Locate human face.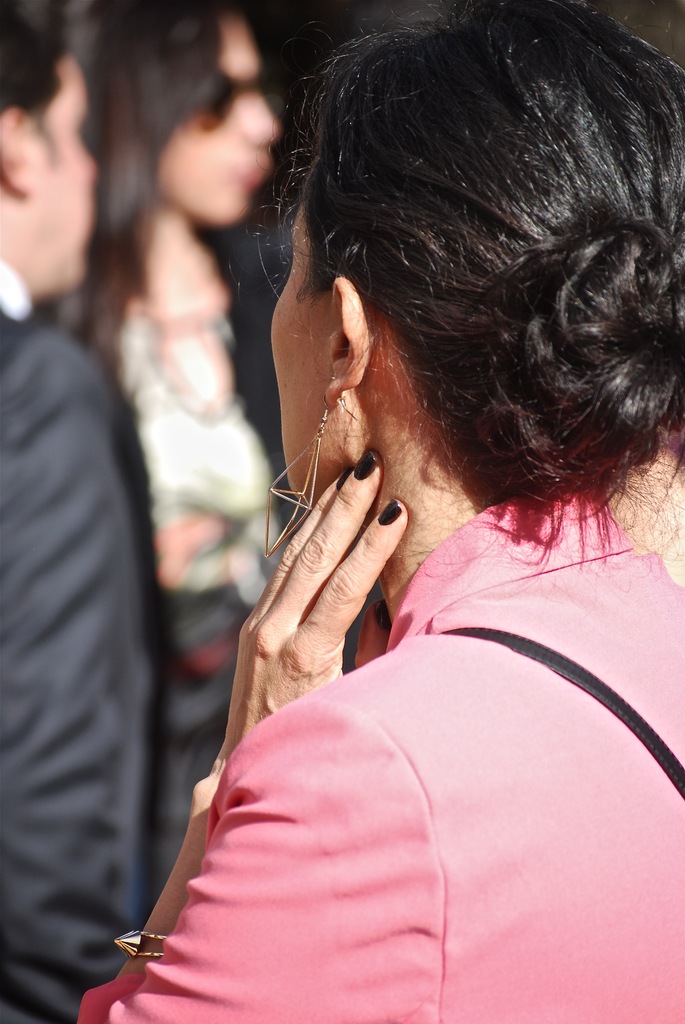
Bounding box: (152,20,280,228).
